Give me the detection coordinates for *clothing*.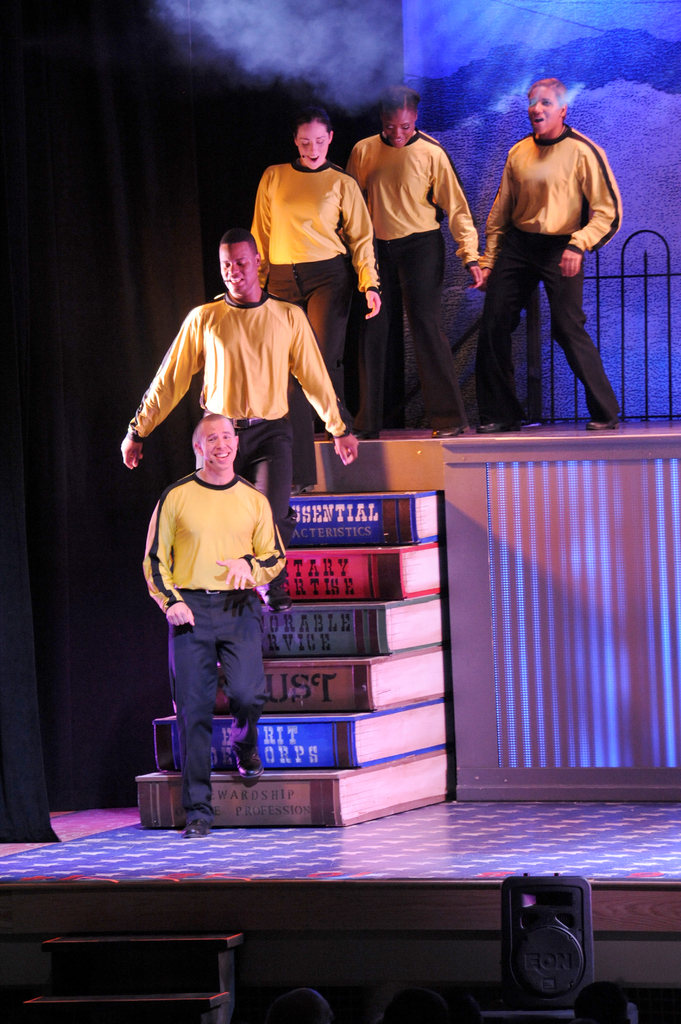
x1=474, y1=132, x2=618, y2=428.
